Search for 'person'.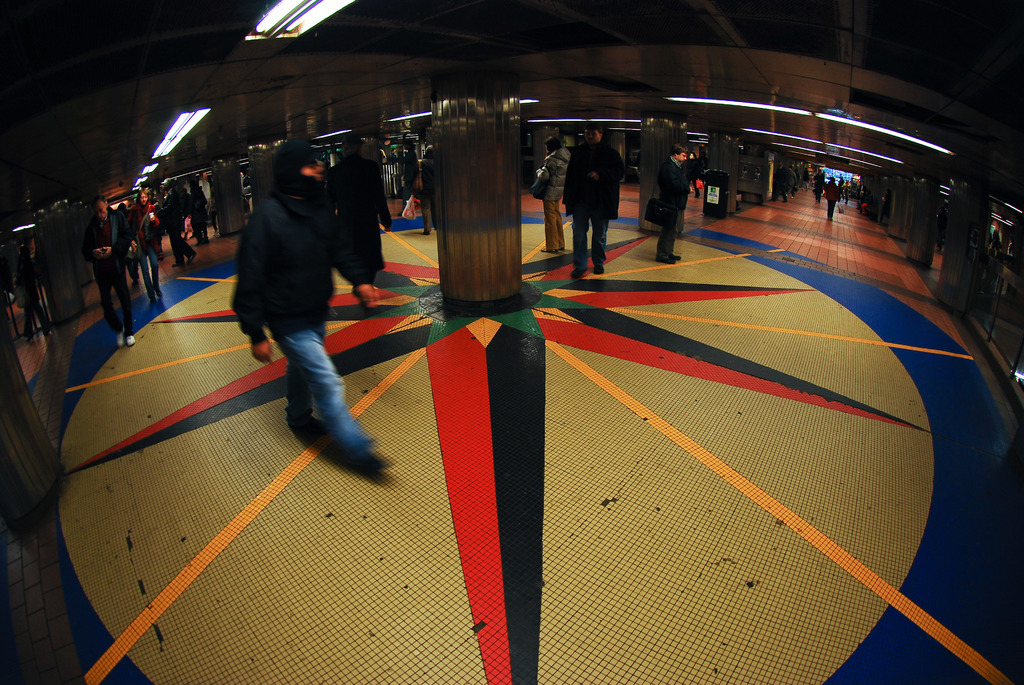
Found at x1=657 y1=141 x2=689 y2=261.
